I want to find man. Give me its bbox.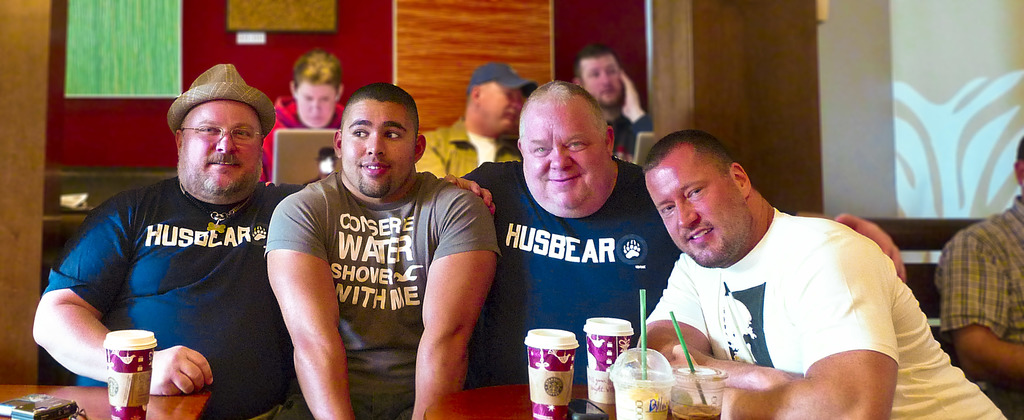
bbox(936, 141, 1023, 419).
